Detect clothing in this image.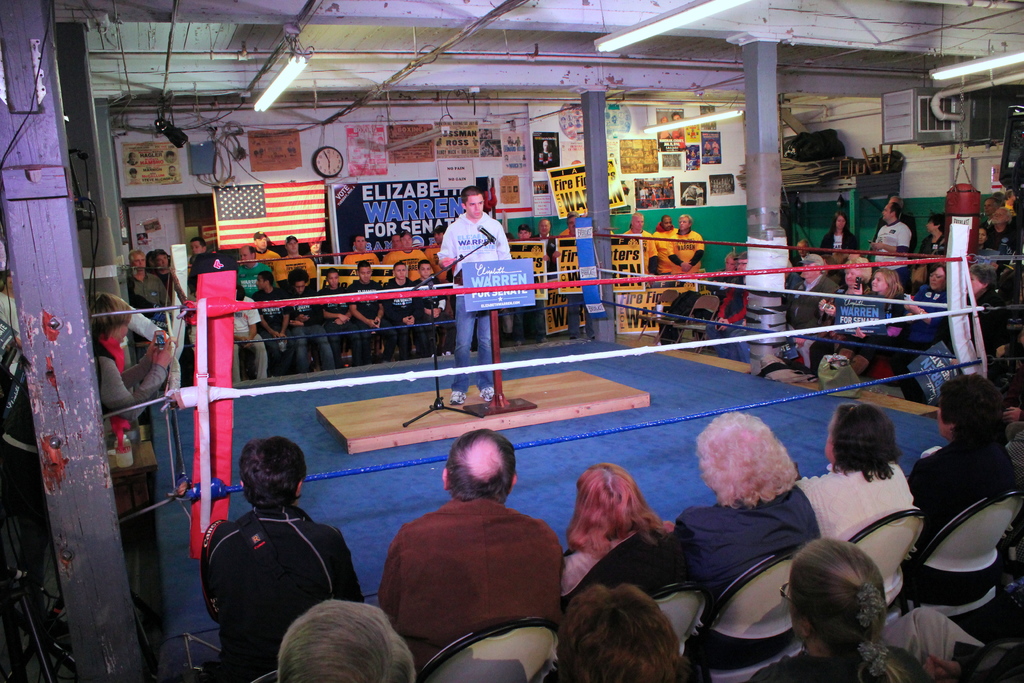
Detection: <box>232,304,266,386</box>.
